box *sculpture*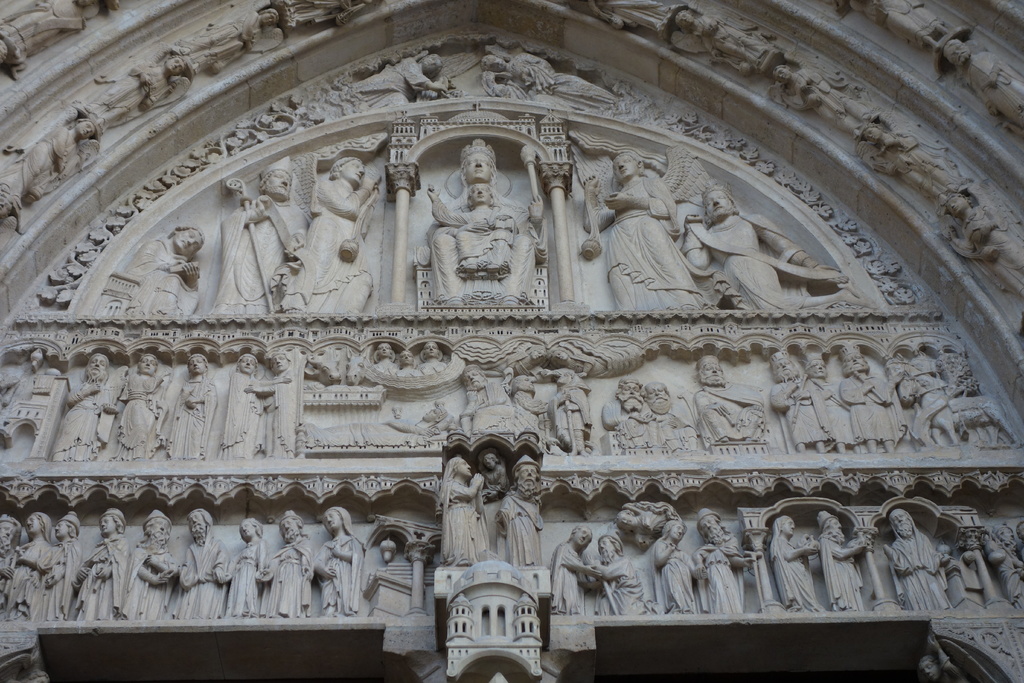
select_region(261, 508, 316, 618)
